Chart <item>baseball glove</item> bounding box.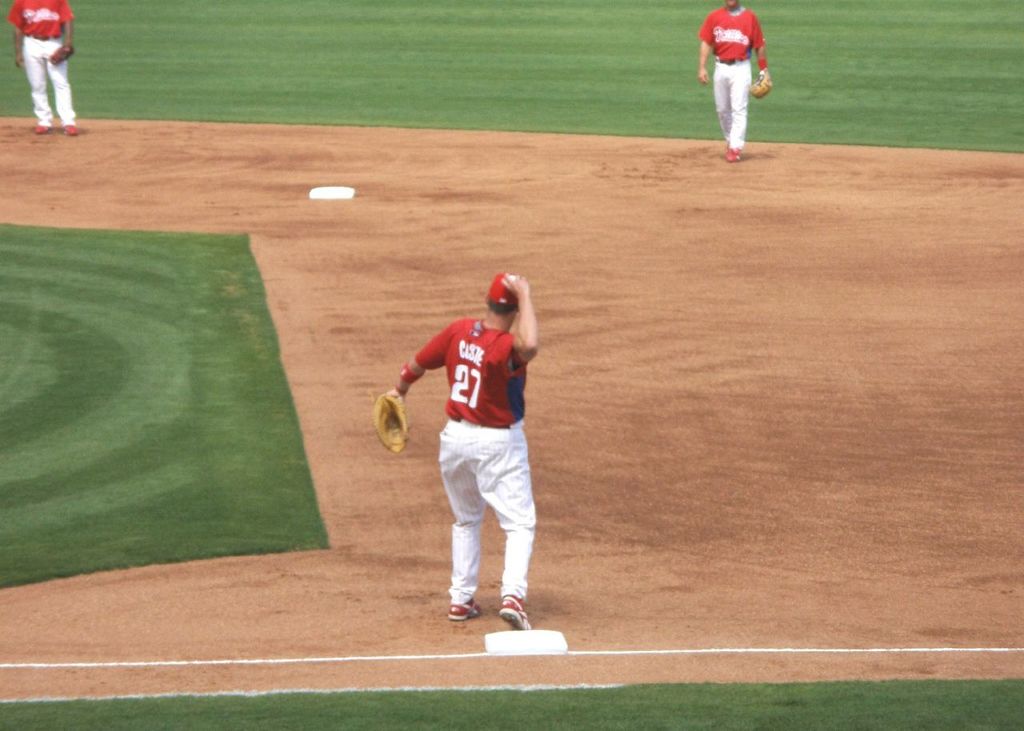
Charted: {"x1": 48, "y1": 43, "x2": 74, "y2": 64}.
